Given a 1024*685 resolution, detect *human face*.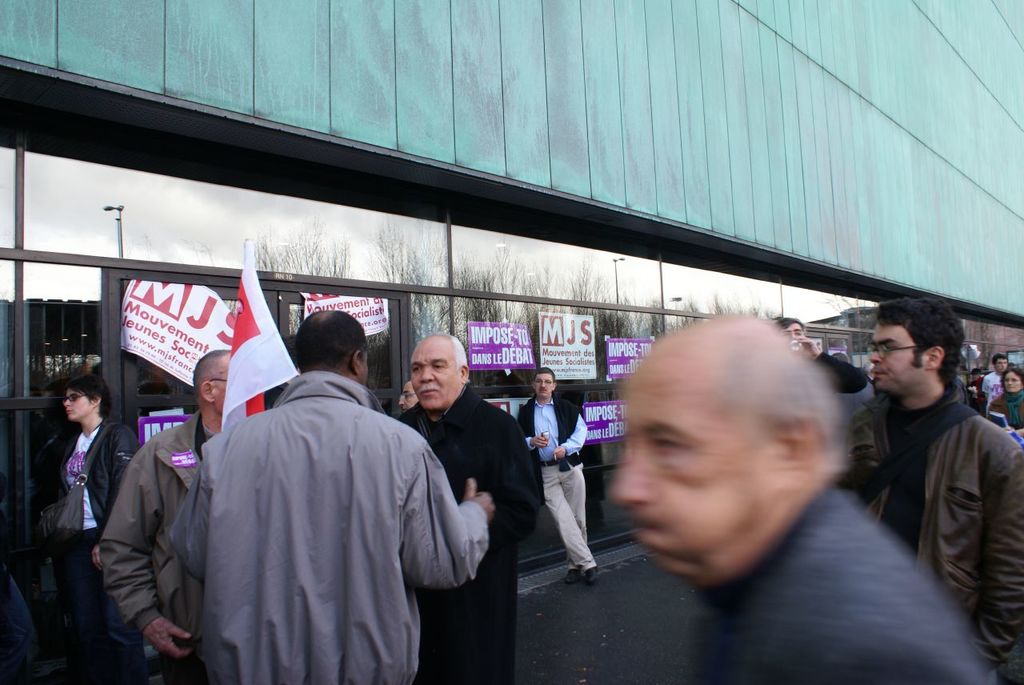
<region>67, 393, 93, 420</region>.
